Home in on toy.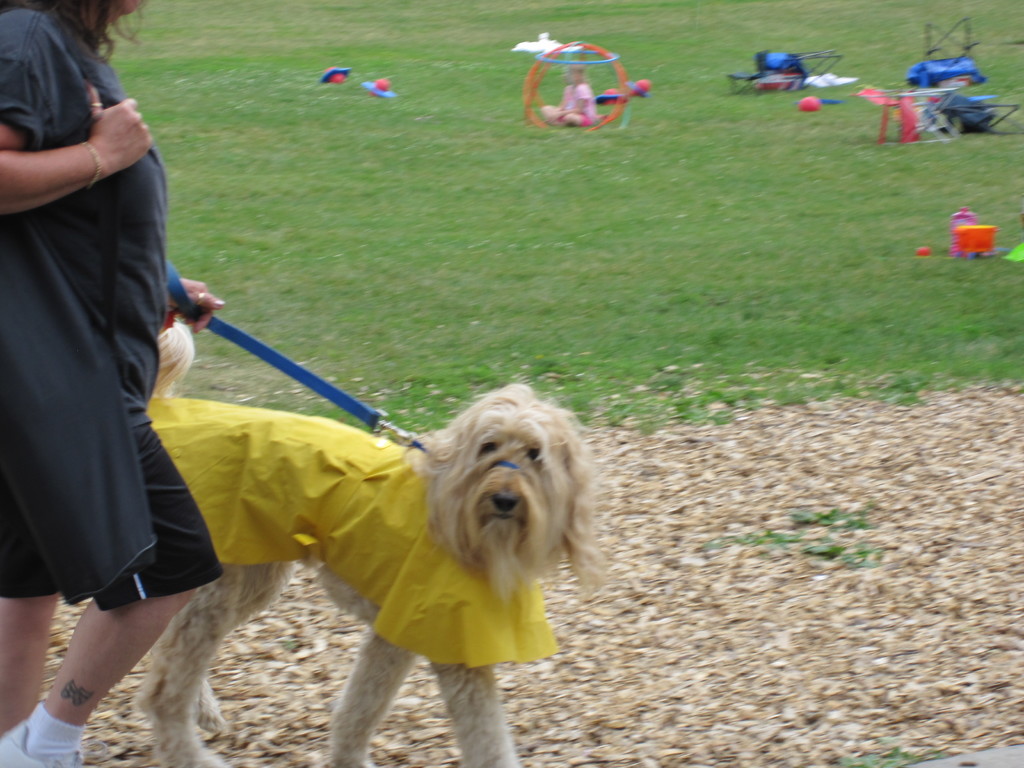
Homed in at [797, 95, 820, 109].
